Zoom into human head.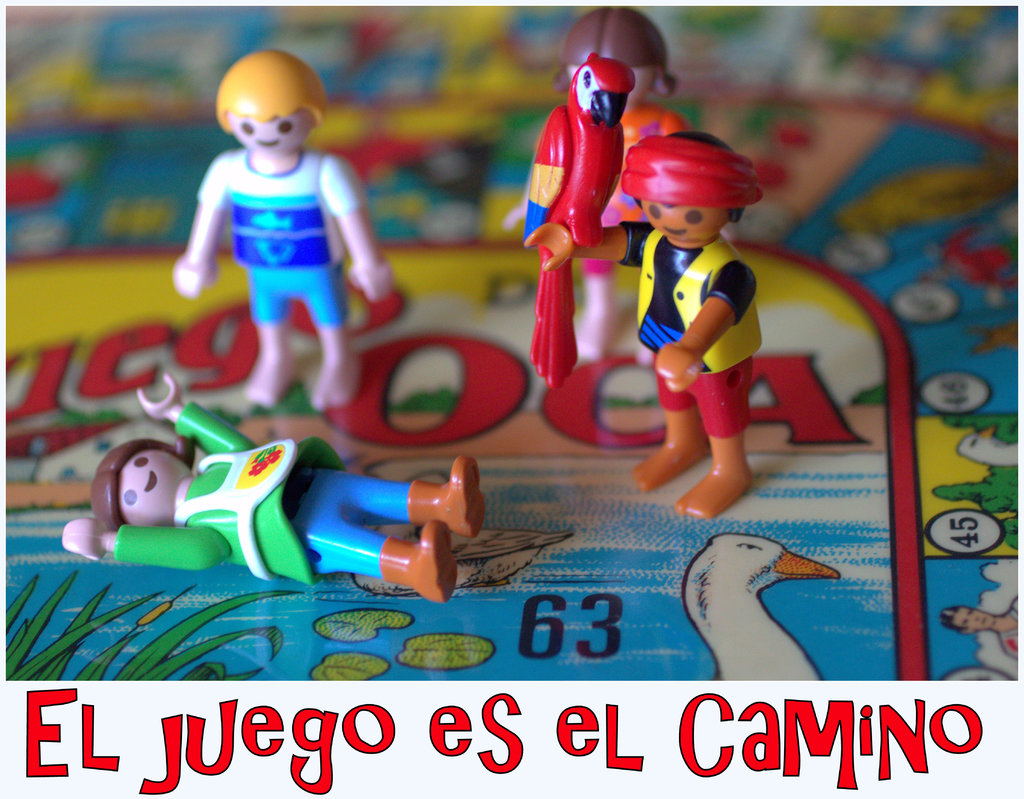
Zoom target: (x1=210, y1=51, x2=325, y2=153).
